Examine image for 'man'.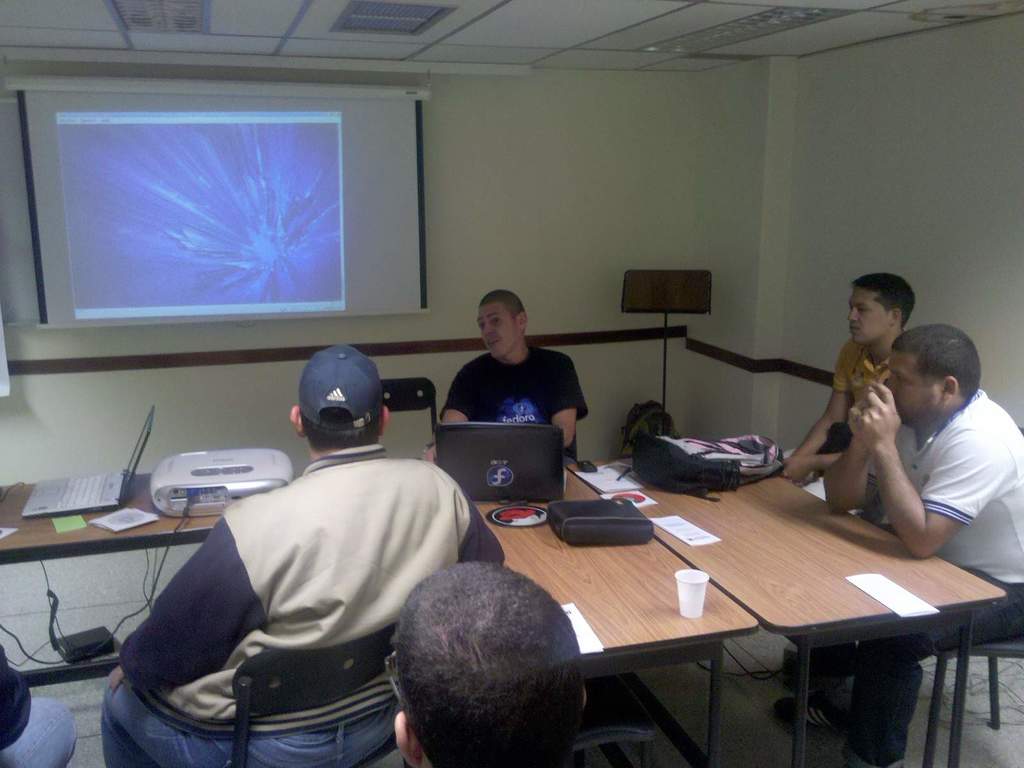
Examination result: <bbox>776, 325, 1023, 767</bbox>.
